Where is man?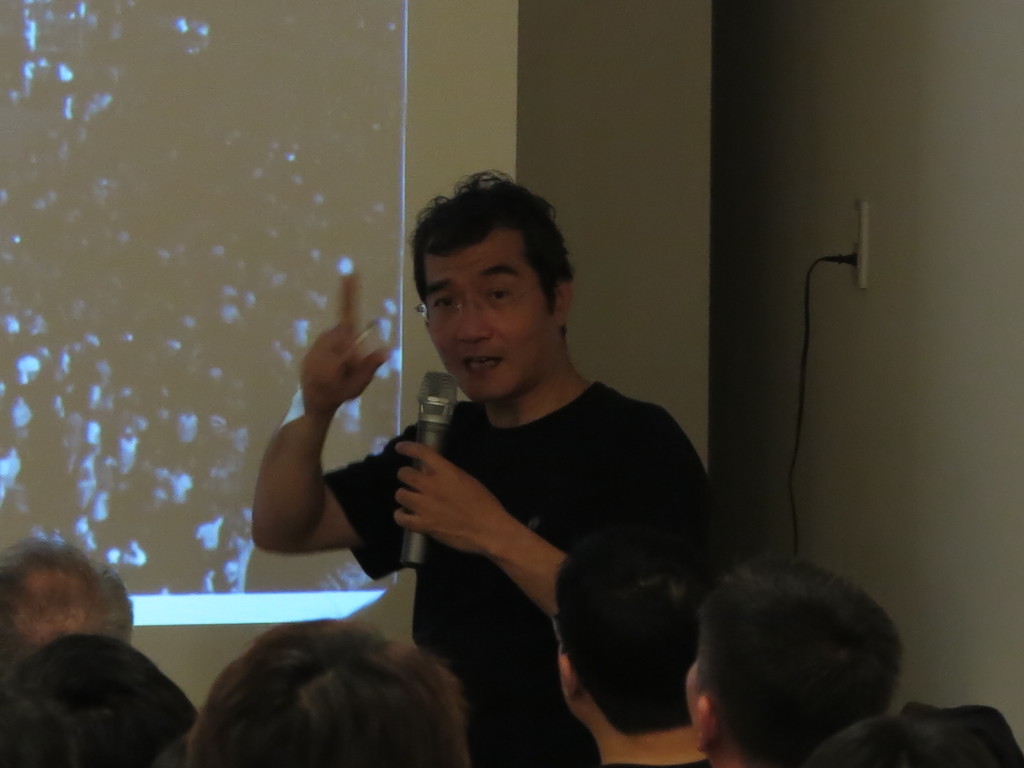
box(180, 618, 465, 767).
